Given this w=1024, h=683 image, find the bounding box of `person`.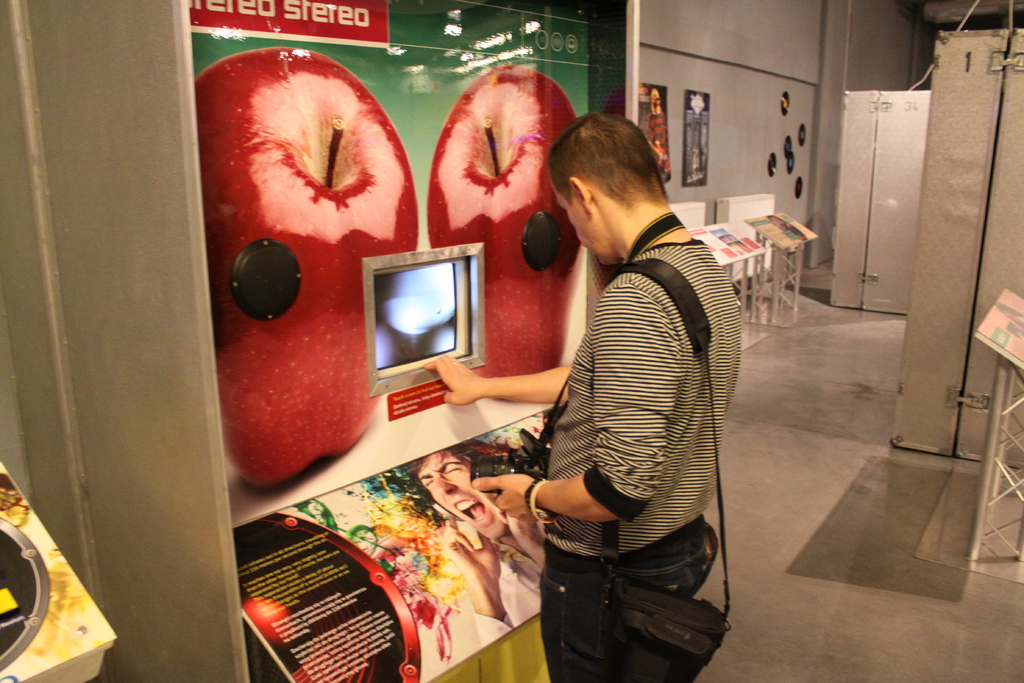
[410, 120, 726, 623].
